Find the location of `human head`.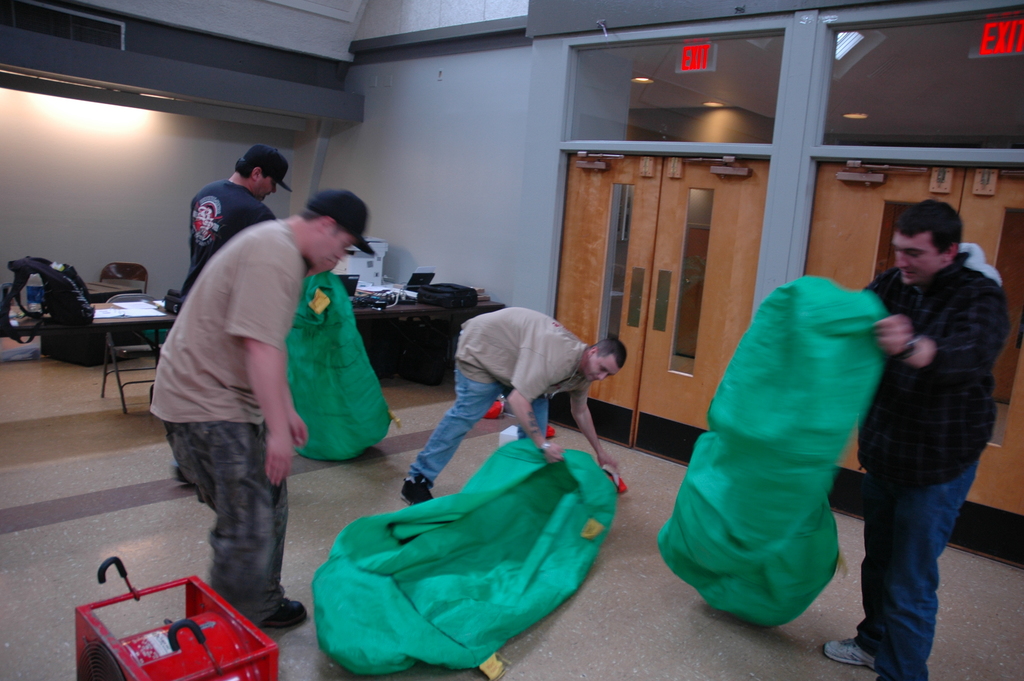
Location: region(235, 141, 290, 202).
